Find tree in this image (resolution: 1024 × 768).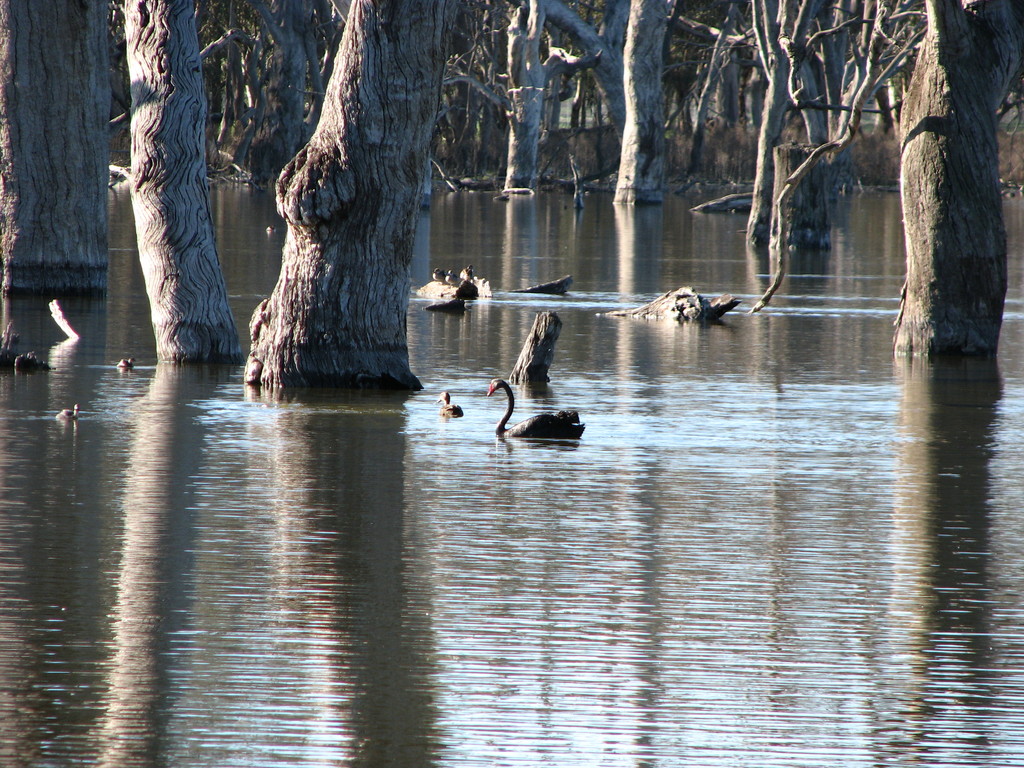
BBox(478, 0, 617, 199).
